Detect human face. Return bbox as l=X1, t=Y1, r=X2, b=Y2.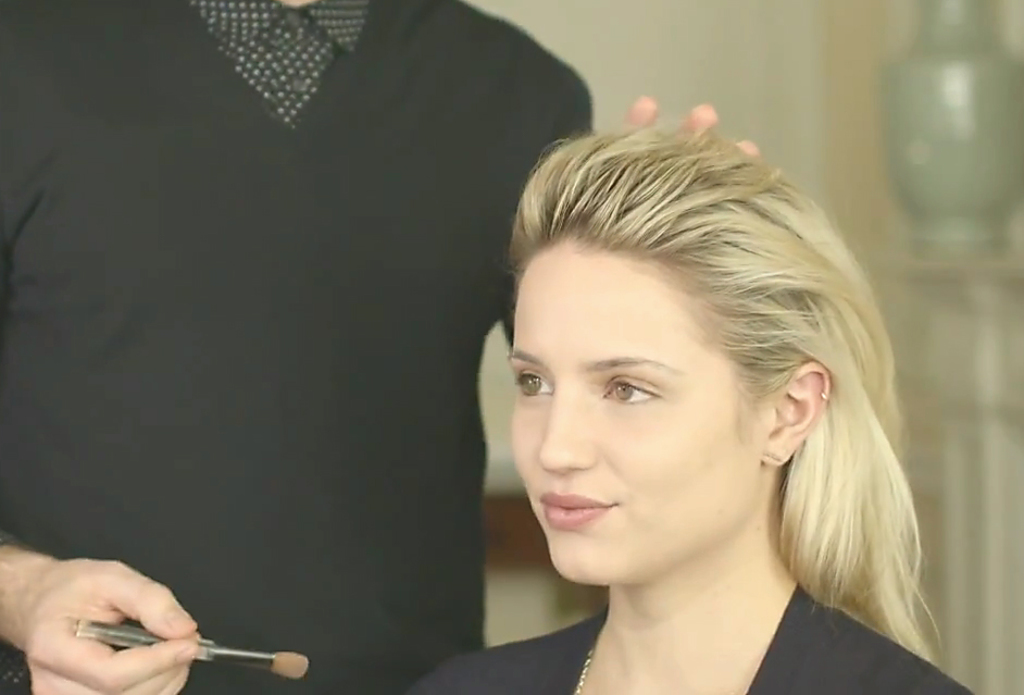
l=505, t=232, r=758, b=592.
